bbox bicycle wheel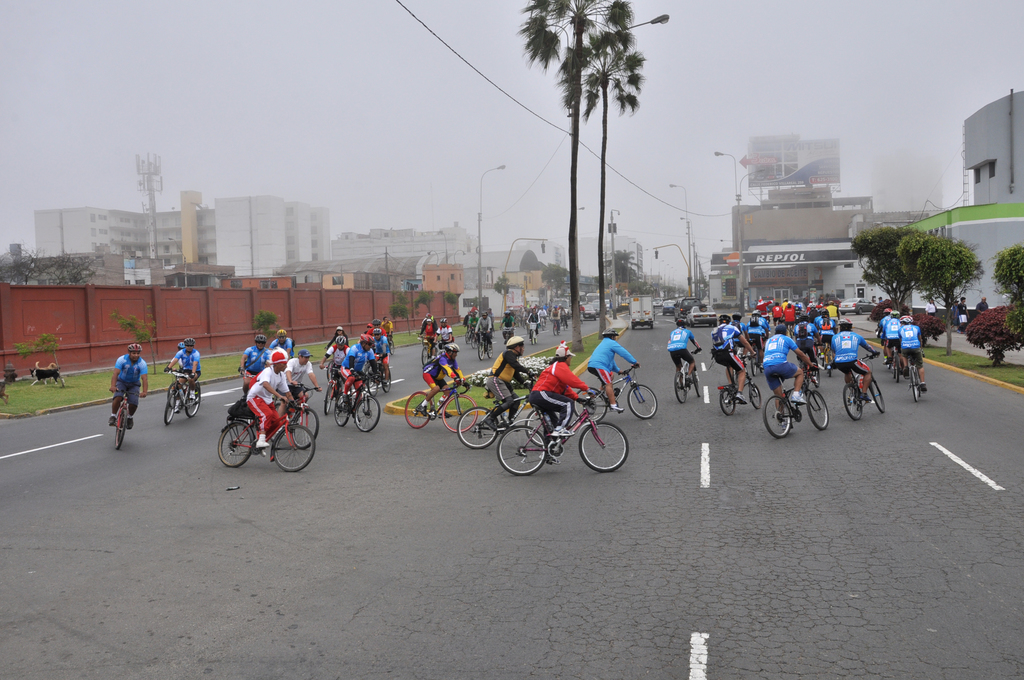
pyautogui.locateOnScreen(470, 333, 474, 348)
